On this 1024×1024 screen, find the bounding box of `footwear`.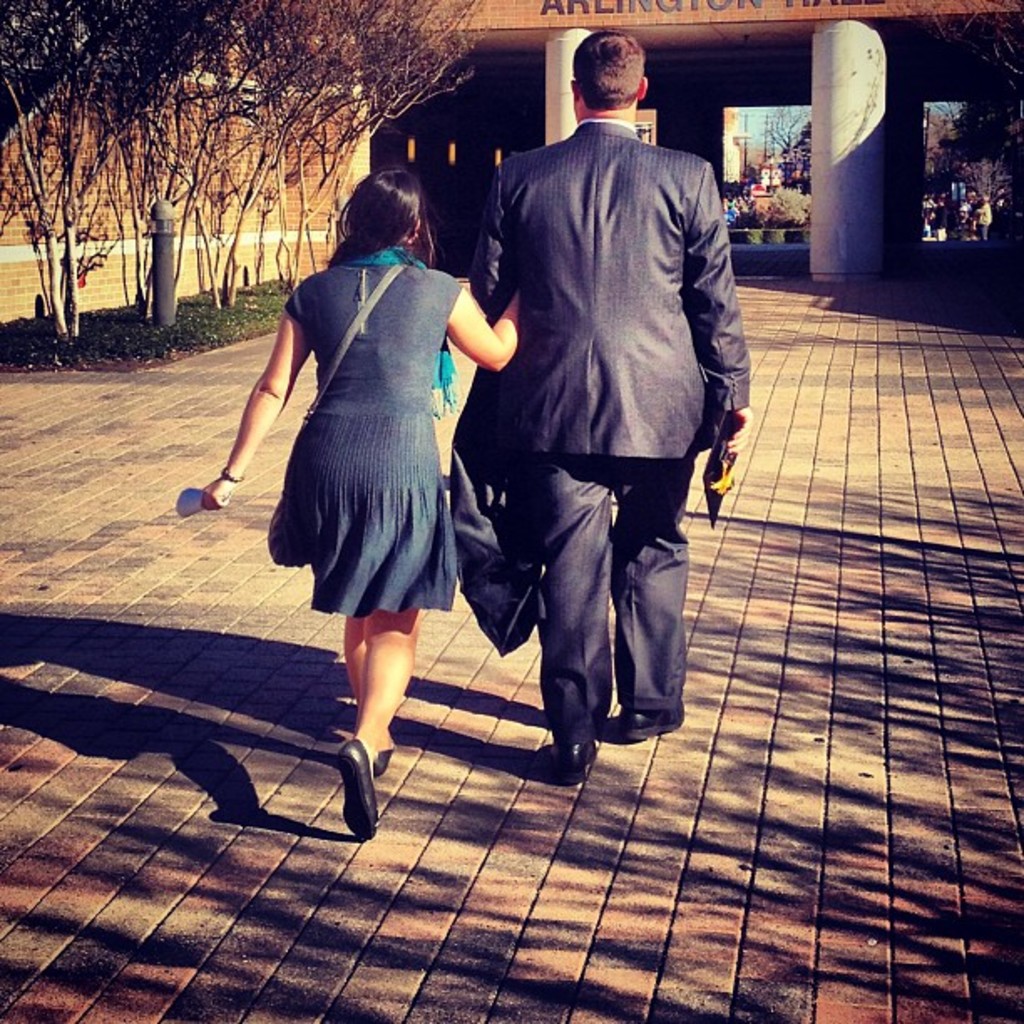
Bounding box: (x1=368, y1=748, x2=393, y2=780).
